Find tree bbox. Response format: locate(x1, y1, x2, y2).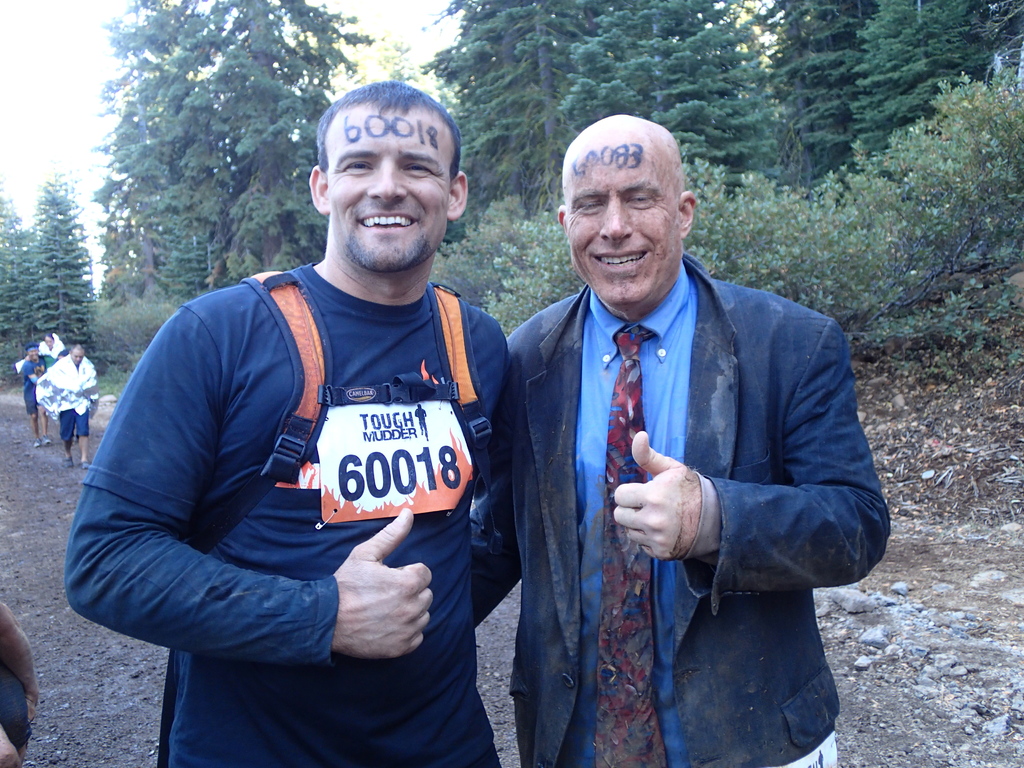
locate(0, 186, 34, 360).
